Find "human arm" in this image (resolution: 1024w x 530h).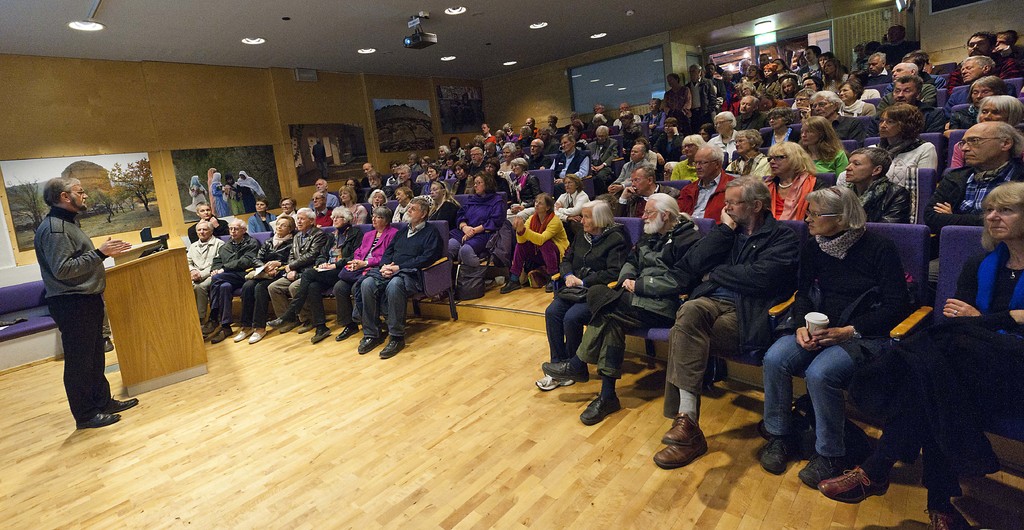
[47,230,125,269].
